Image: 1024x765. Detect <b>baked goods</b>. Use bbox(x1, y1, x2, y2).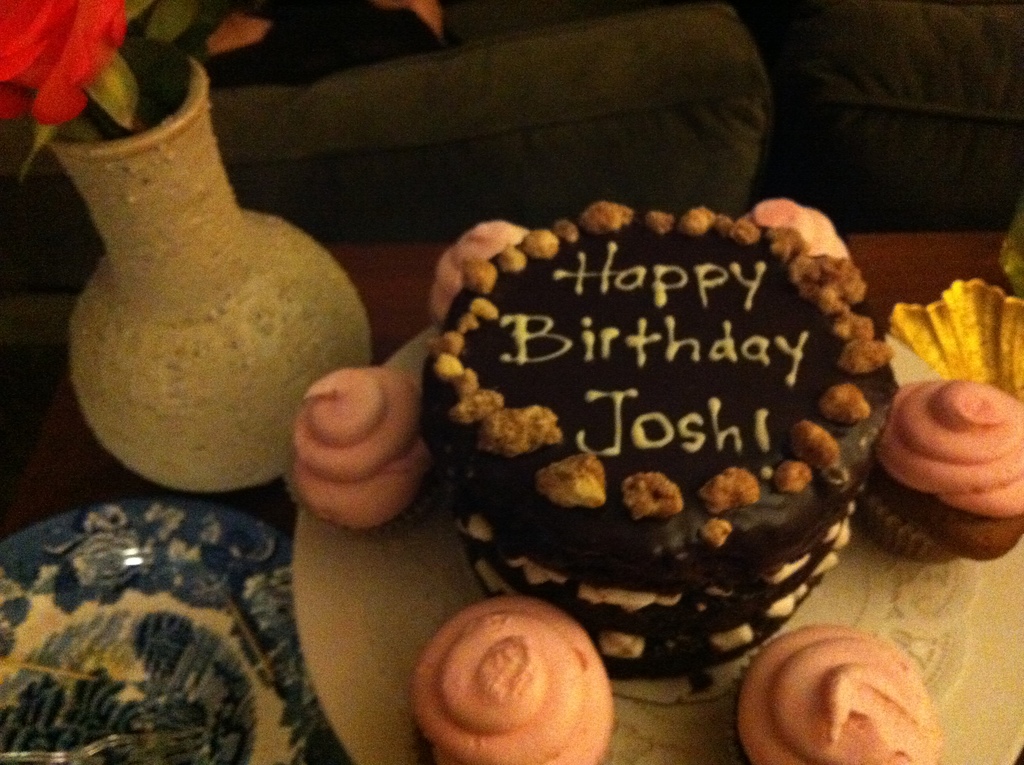
bbox(426, 221, 529, 327).
